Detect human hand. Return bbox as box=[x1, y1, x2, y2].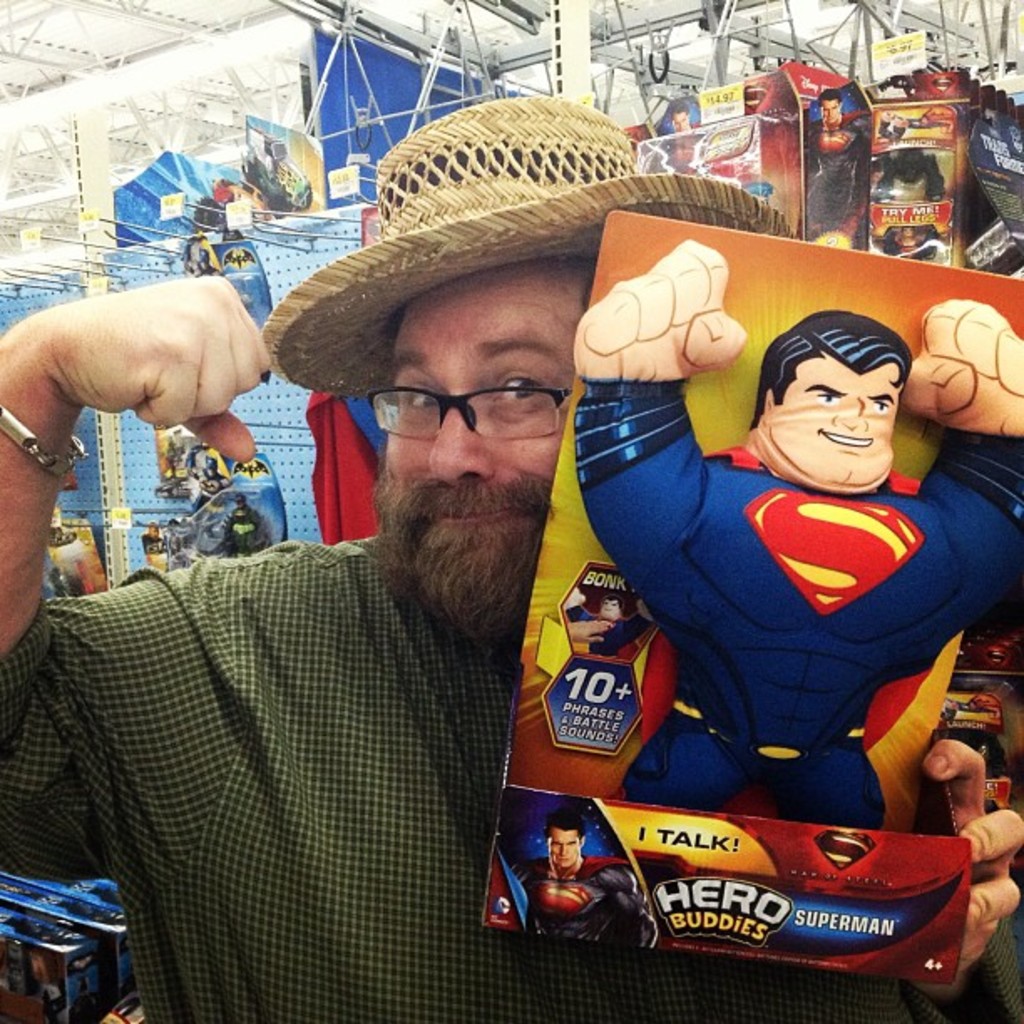
box=[33, 274, 274, 460].
